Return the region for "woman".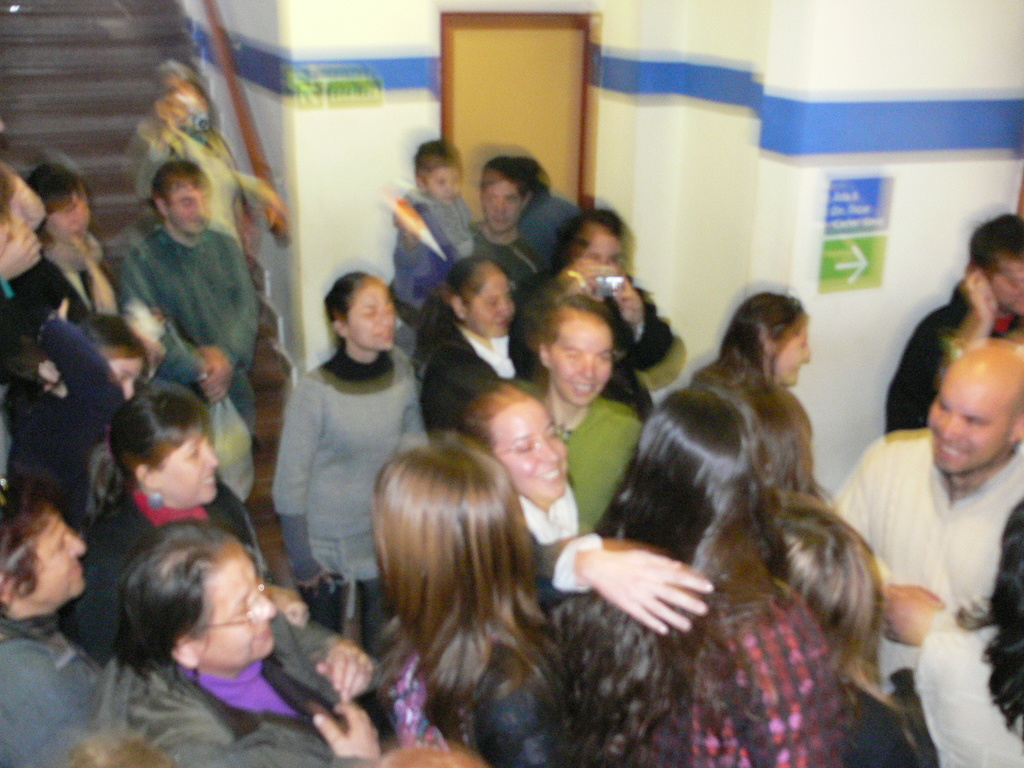
{"left": 65, "top": 380, "right": 271, "bottom": 678}.
